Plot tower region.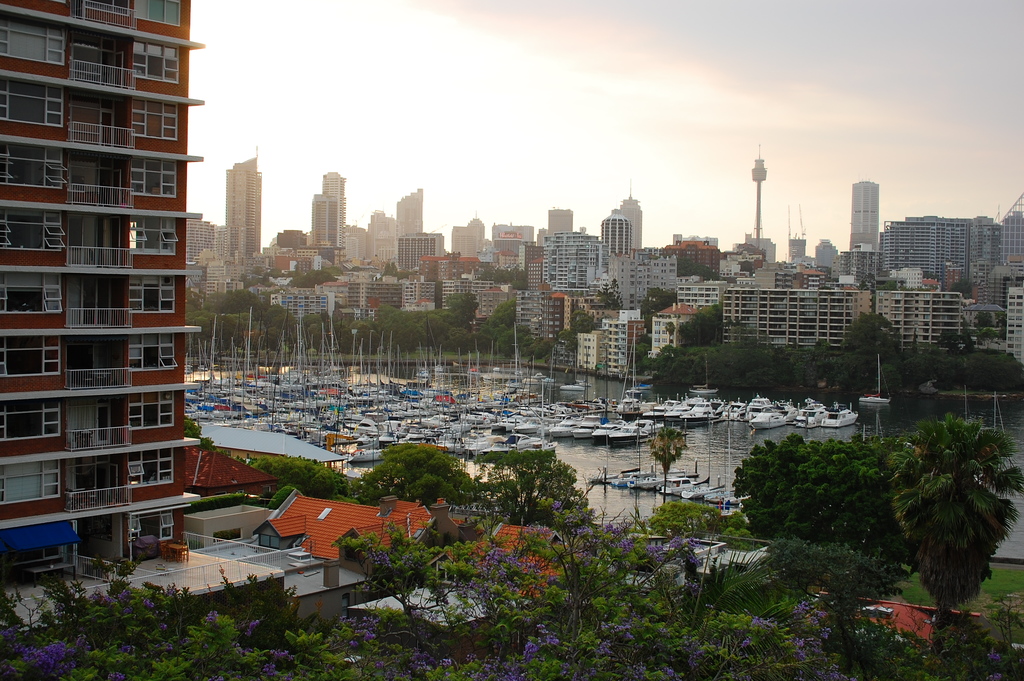
Plotted at x1=220 y1=158 x2=257 y2=309.
